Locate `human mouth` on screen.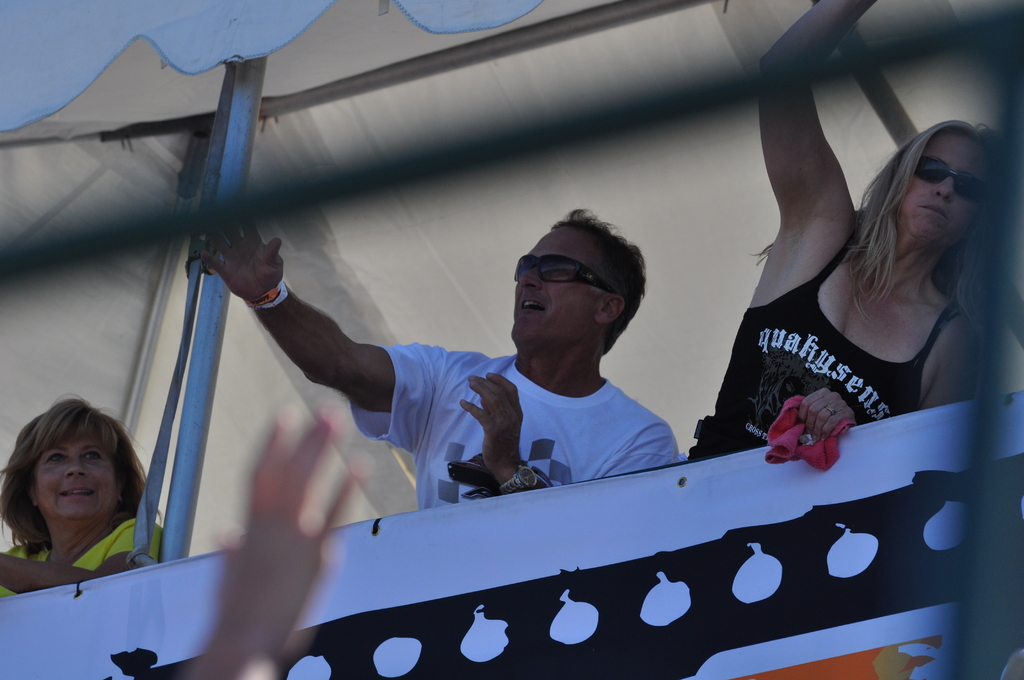
On screen at <region>52, 477, 99, 502</region>.
